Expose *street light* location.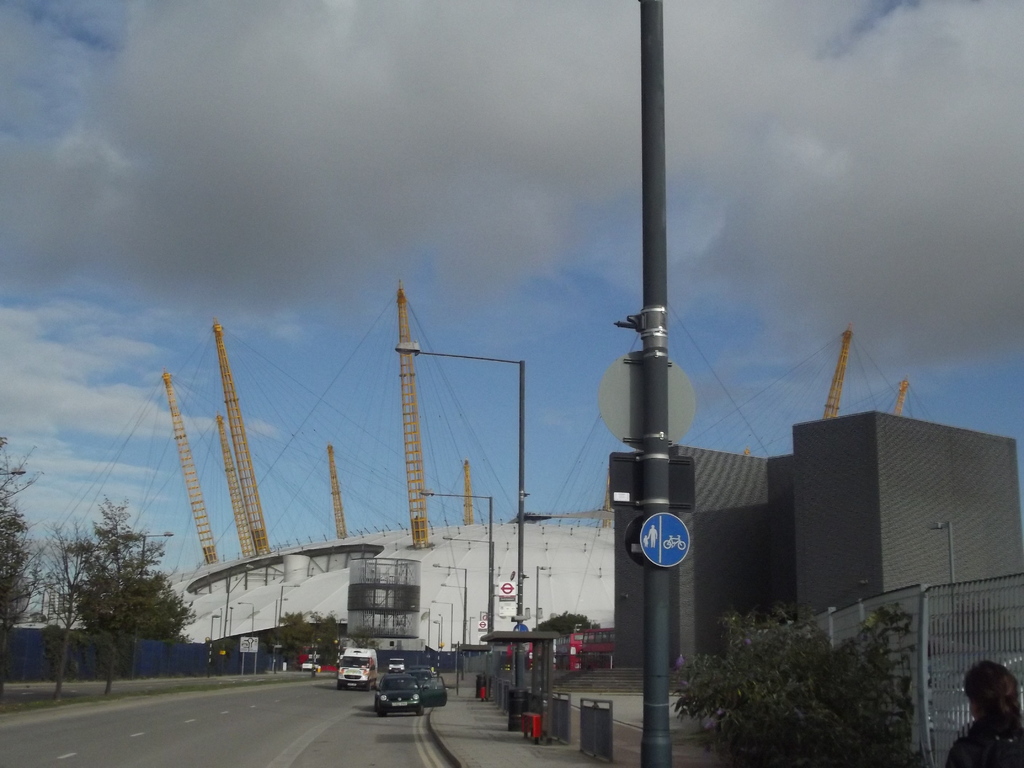
Exposed at bbox(428, 616, 445, 638).
